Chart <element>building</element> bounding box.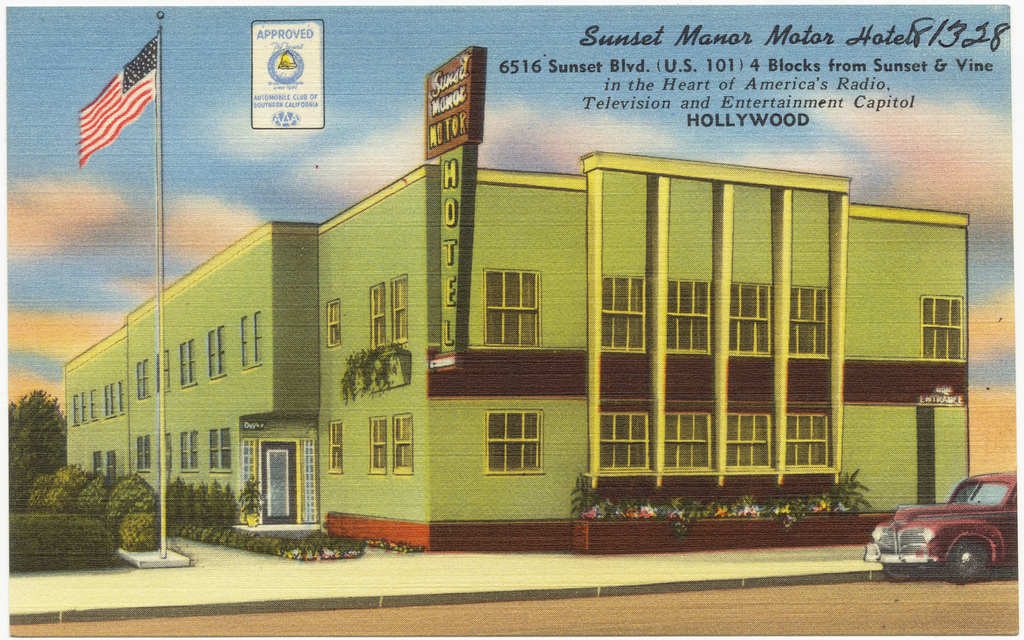
Charted: BBox(61, 47, 962, 554).
